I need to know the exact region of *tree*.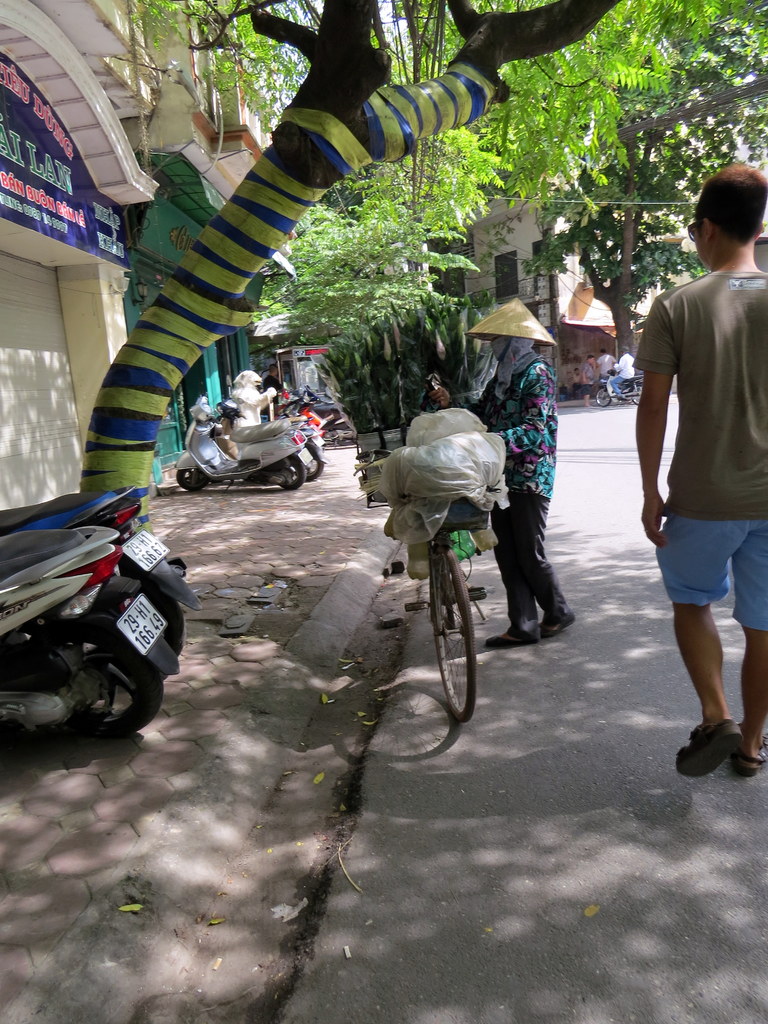
Region: (left=242, top=0, right=717, bottom=410).
